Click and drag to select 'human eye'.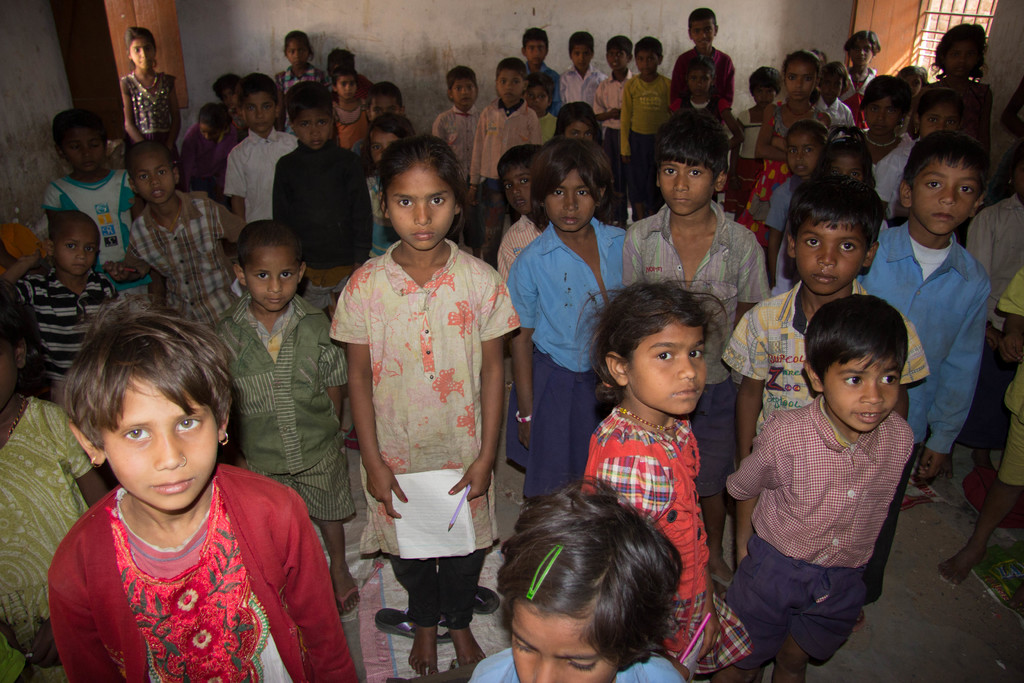
Selection: left=835, top=82, right=841, bottom=85.
